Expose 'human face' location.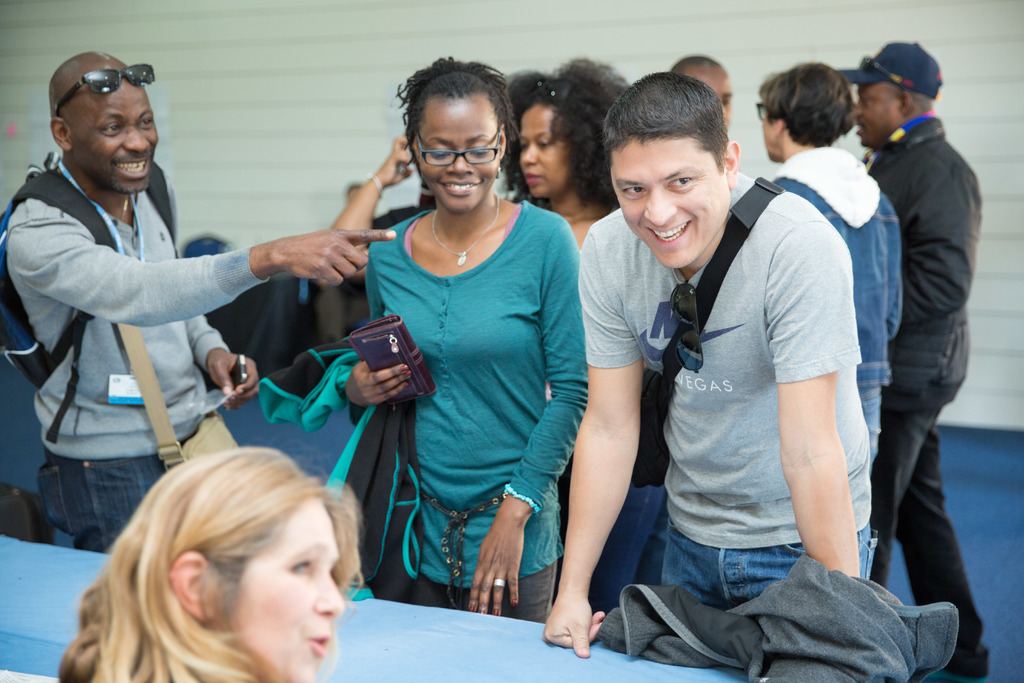
Exposed at locate(764, 115, 776, 160).
